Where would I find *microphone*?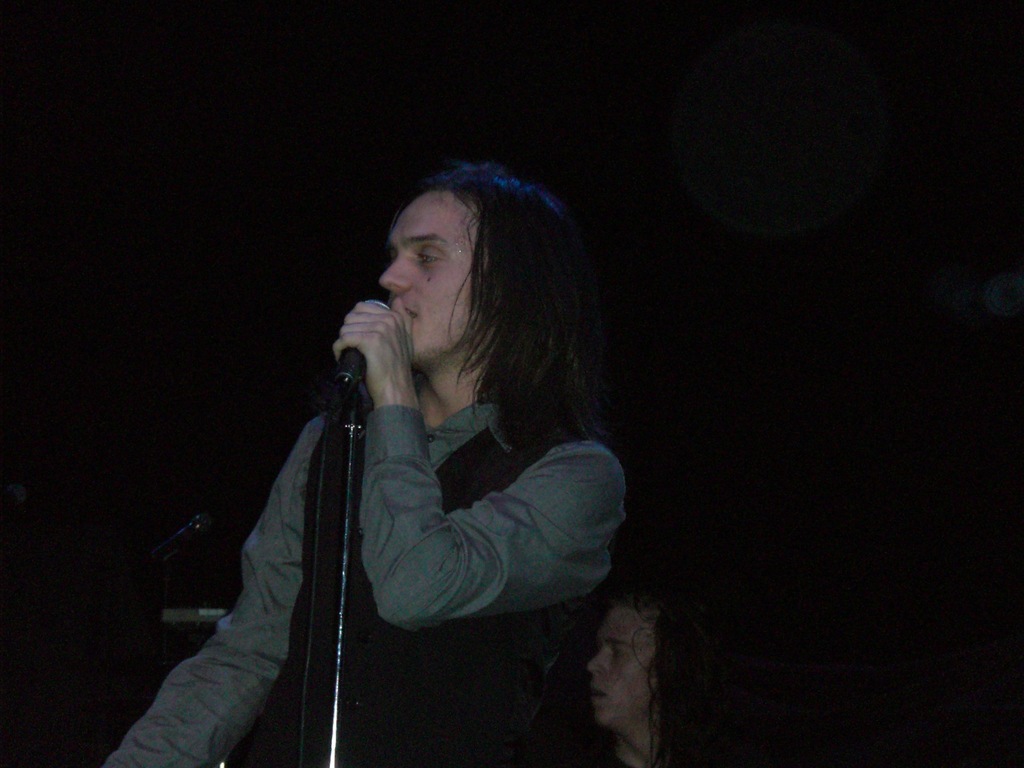
At locate(332, 289, 396, 393).
